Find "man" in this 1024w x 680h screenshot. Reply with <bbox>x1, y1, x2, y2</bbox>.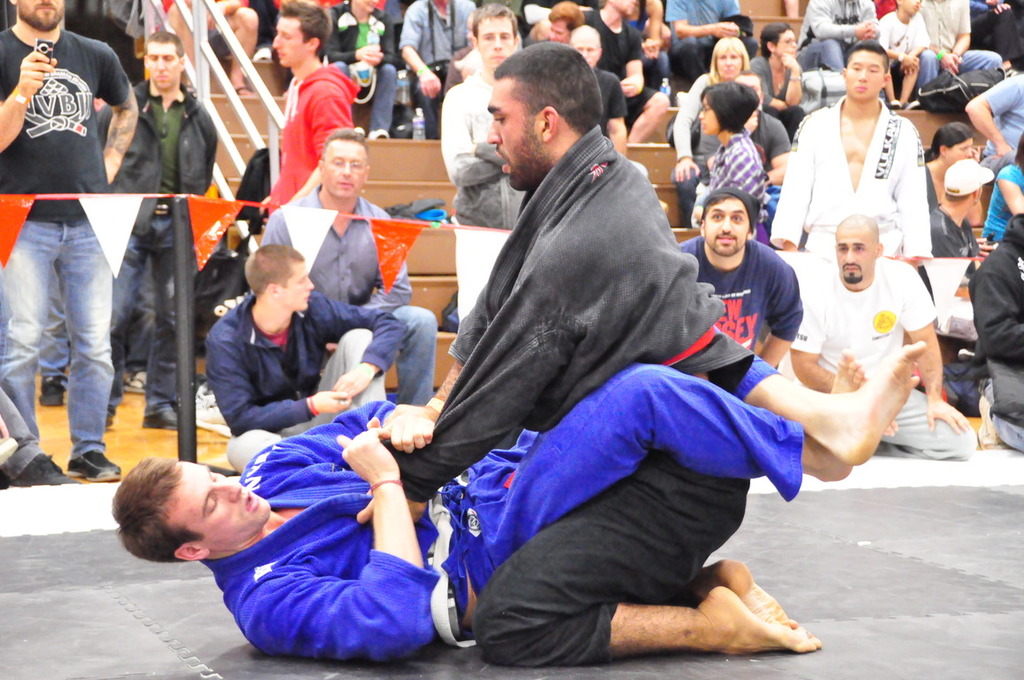
<bbox>0, 0, 139, 485</bbox>.
